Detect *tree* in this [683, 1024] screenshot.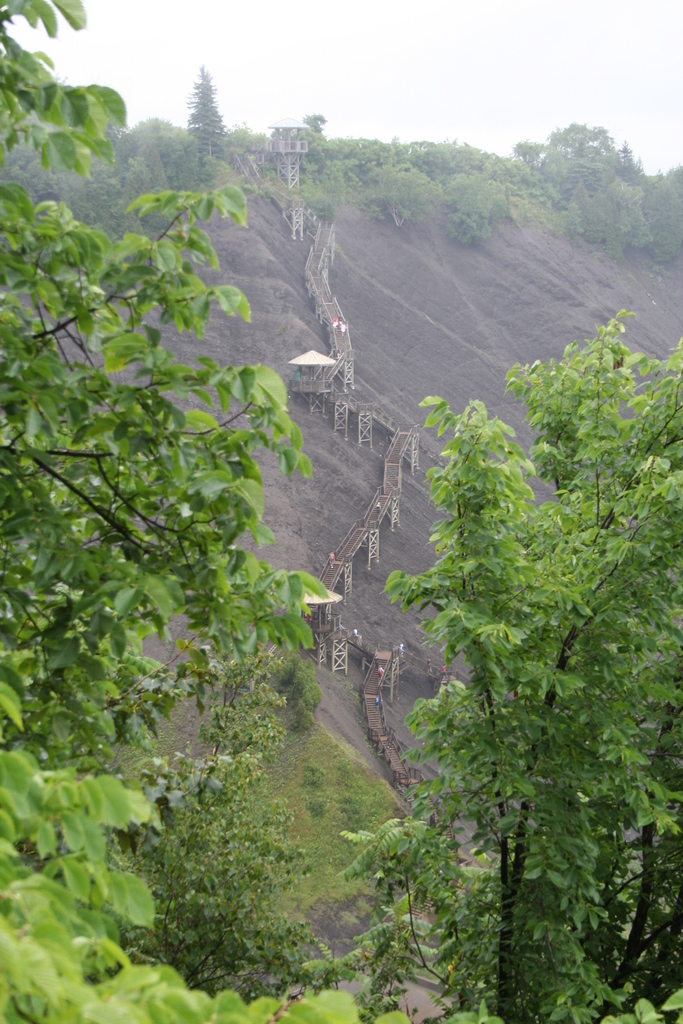
Detection: 327,316,682,1023.
